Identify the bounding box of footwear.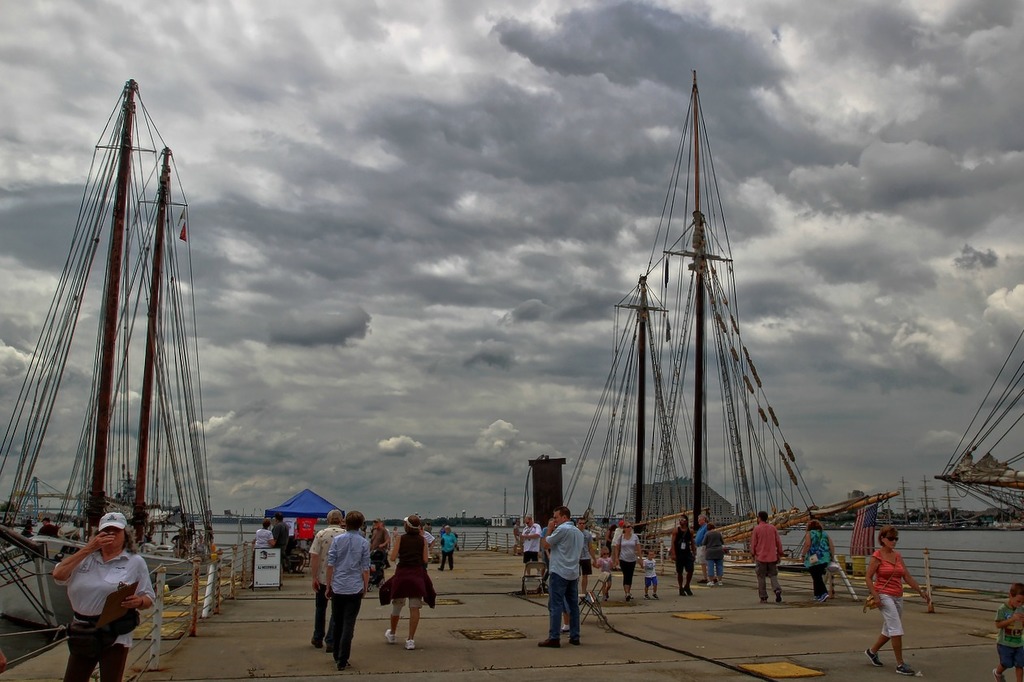
x1=339 y1=666 x2=345 y2=670.
